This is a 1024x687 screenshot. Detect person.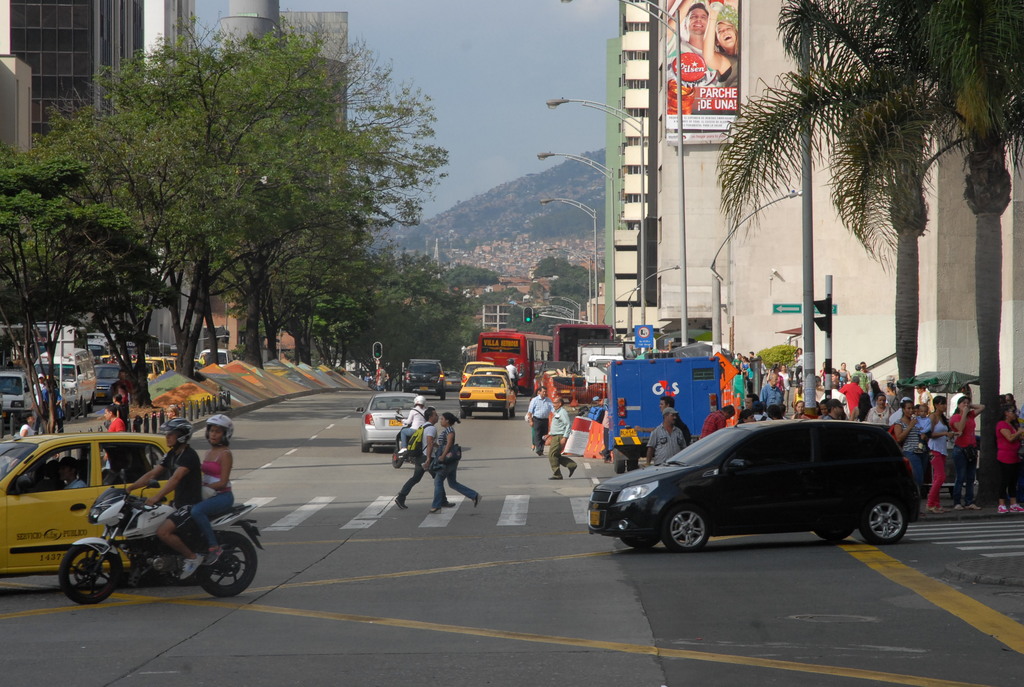
[506, 359, 520, 391].
